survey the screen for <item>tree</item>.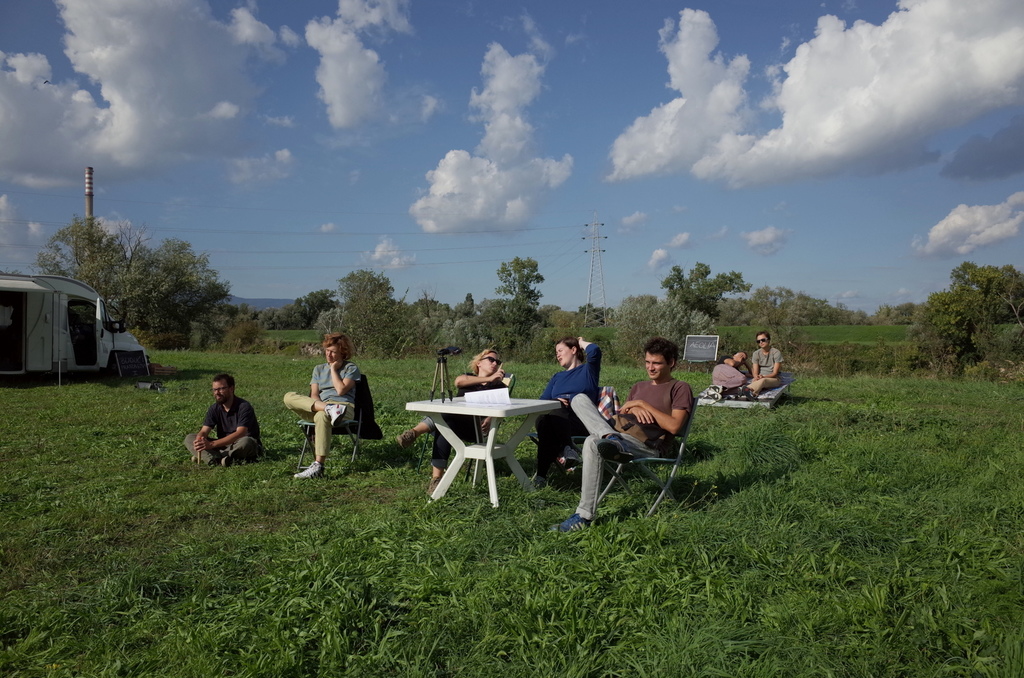
Survey found: box(424, 249, 554, 366).
